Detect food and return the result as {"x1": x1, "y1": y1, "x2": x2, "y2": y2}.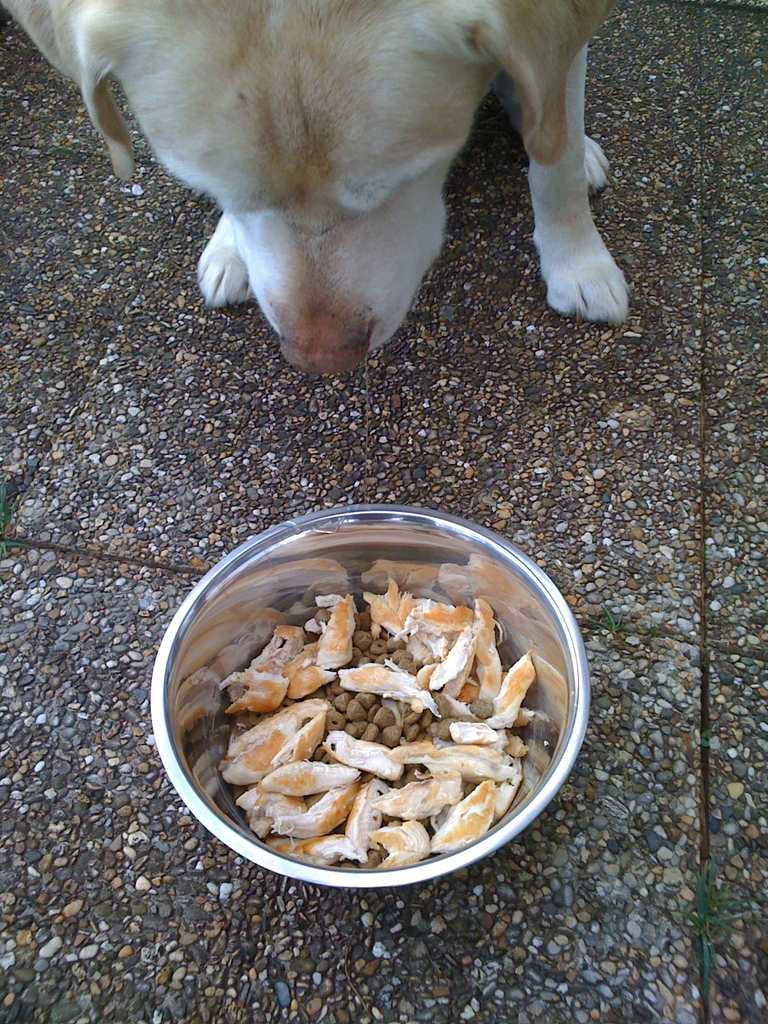
{"x1": 217, "y1": 579, "x2": 537, "y2": 871}.
